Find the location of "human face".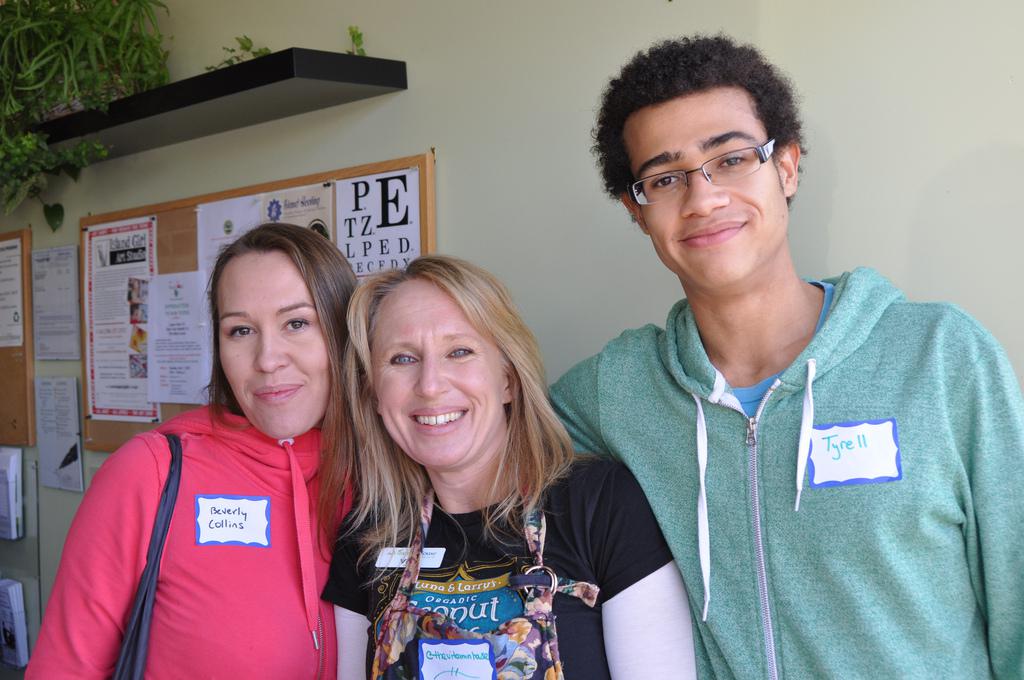
Location: Rect(217, 244, 330, 441).
